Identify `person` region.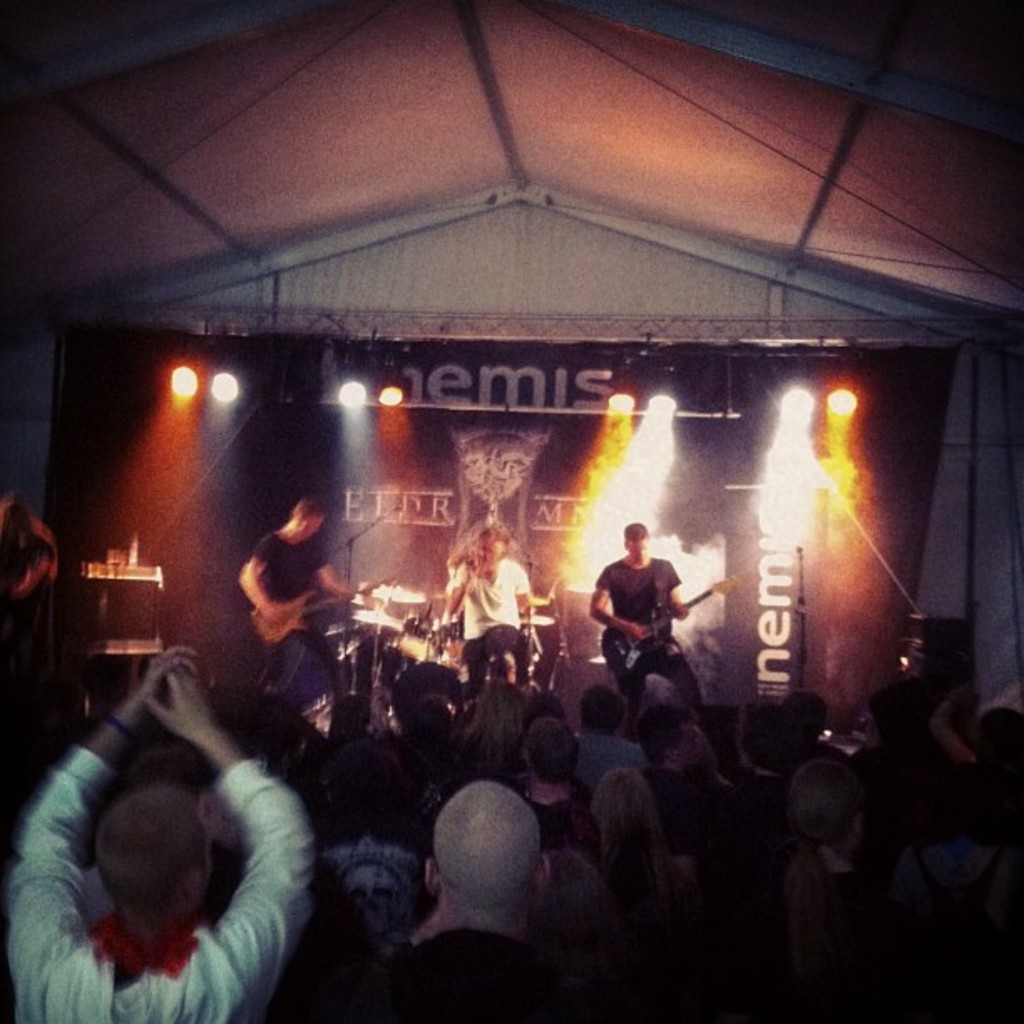
Region: rect(566, 768, 698, 1022).
